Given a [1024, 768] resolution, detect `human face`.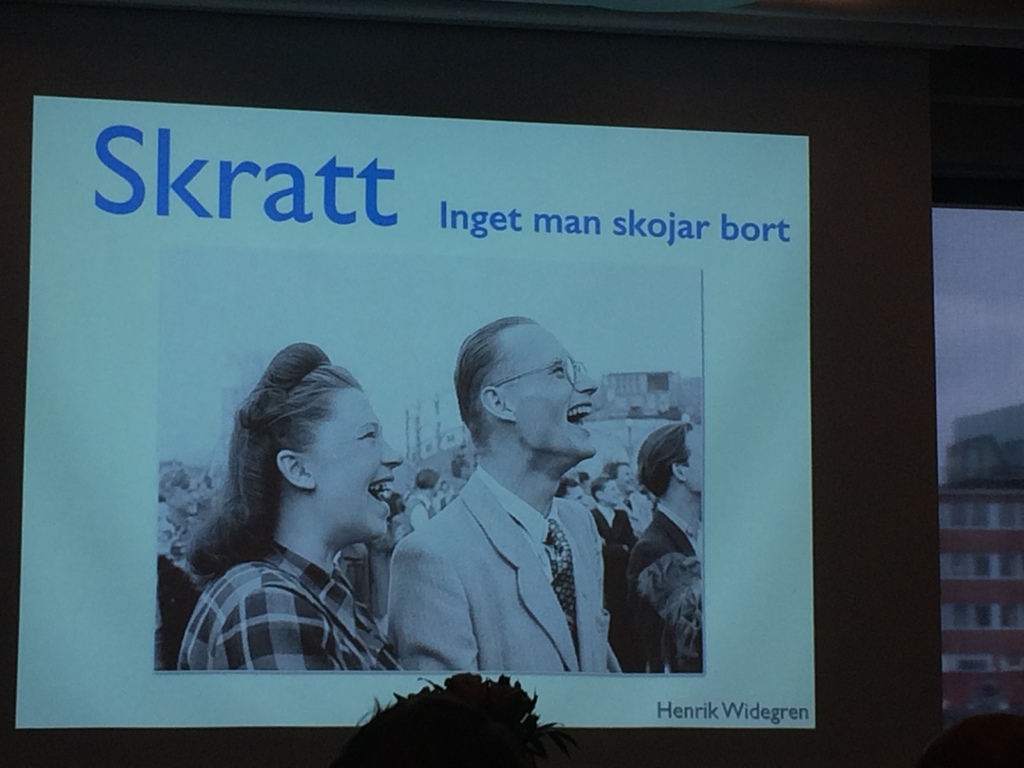
pyautogui.locateOnScreen(602, 479, 625, 502).
